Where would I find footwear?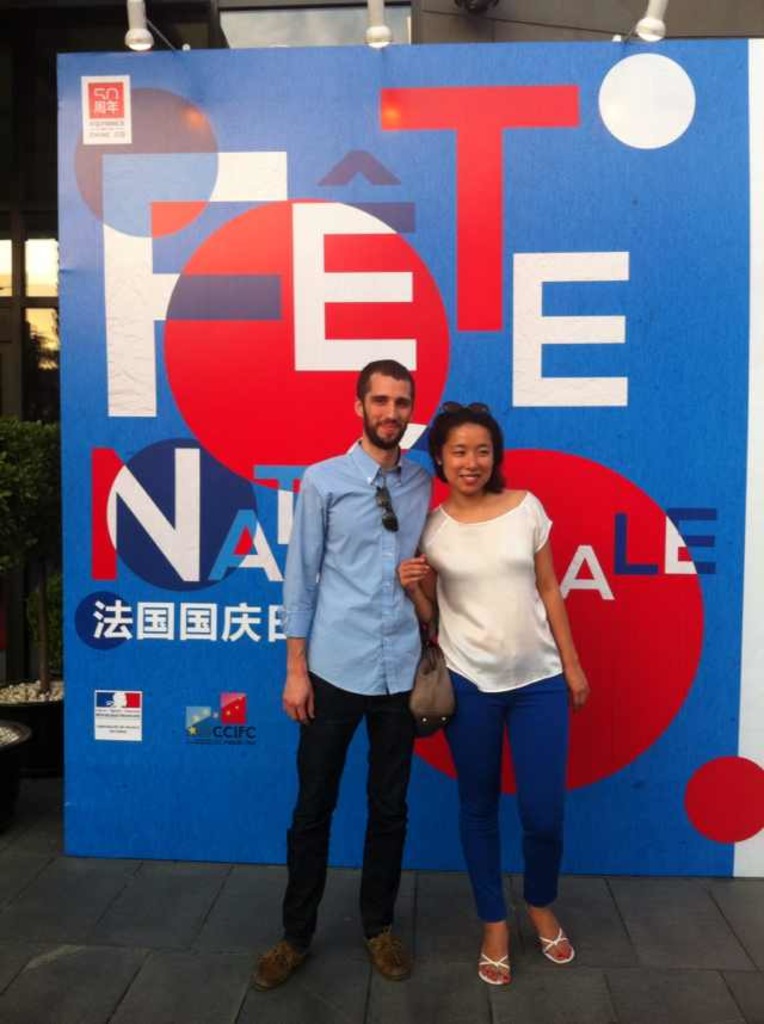
At region(541, 926, 575, 968).
